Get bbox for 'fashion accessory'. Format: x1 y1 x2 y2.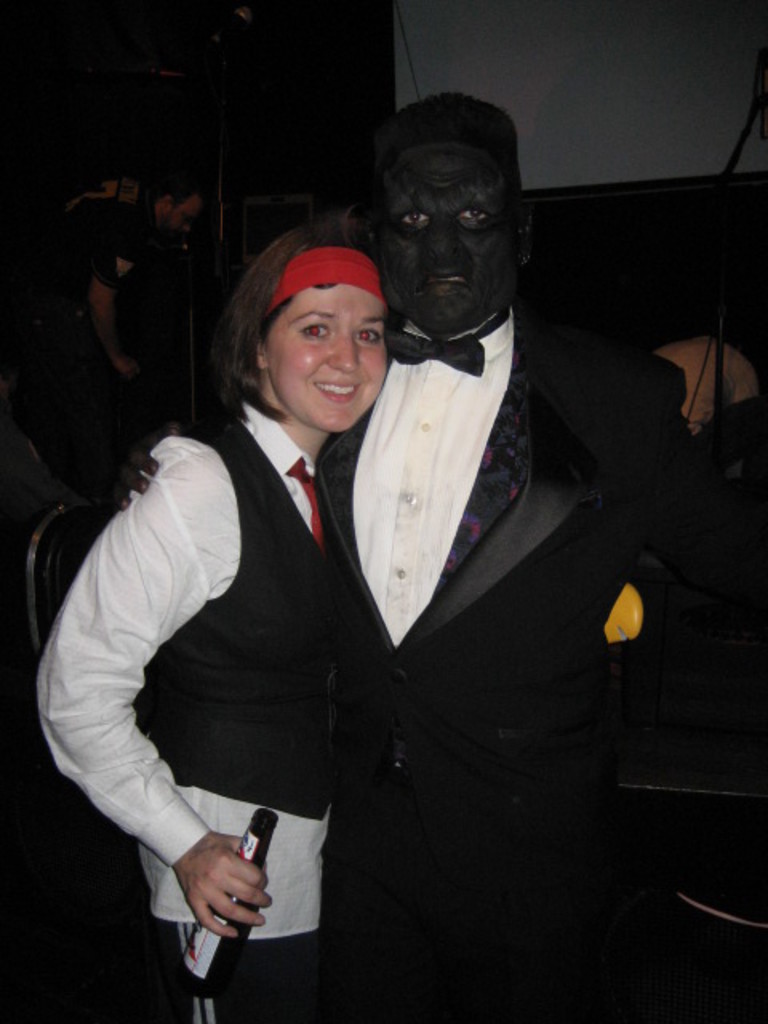
286 450 323 542.
